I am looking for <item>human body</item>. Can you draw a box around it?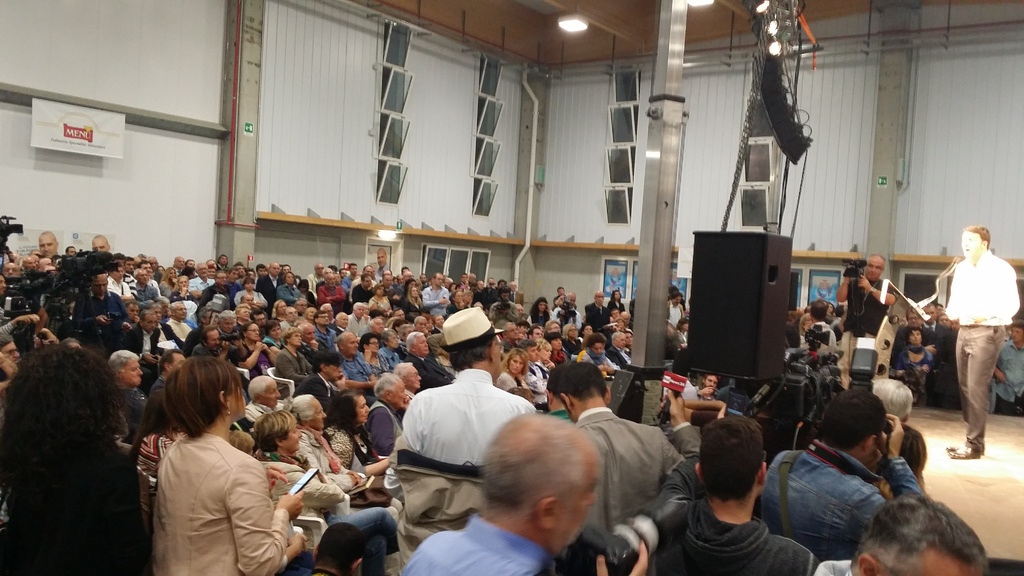
Sure, the bounding box is 831/275/908/335.
